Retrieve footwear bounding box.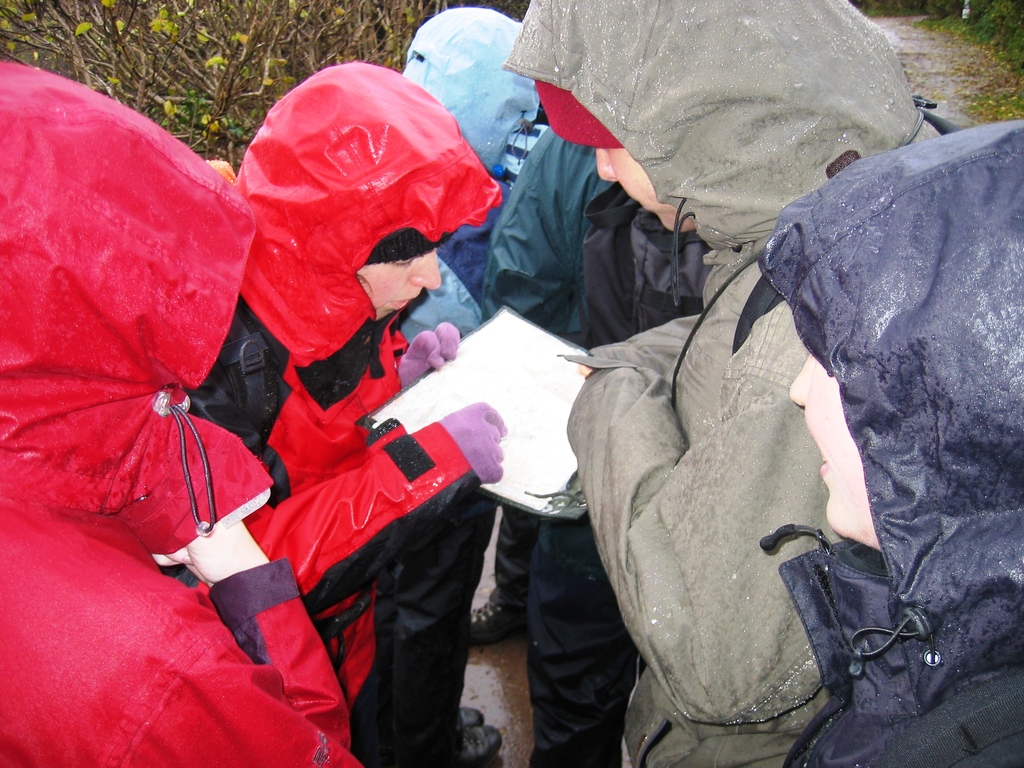
Bounding box: Rect(469, 600, 526, 646).
